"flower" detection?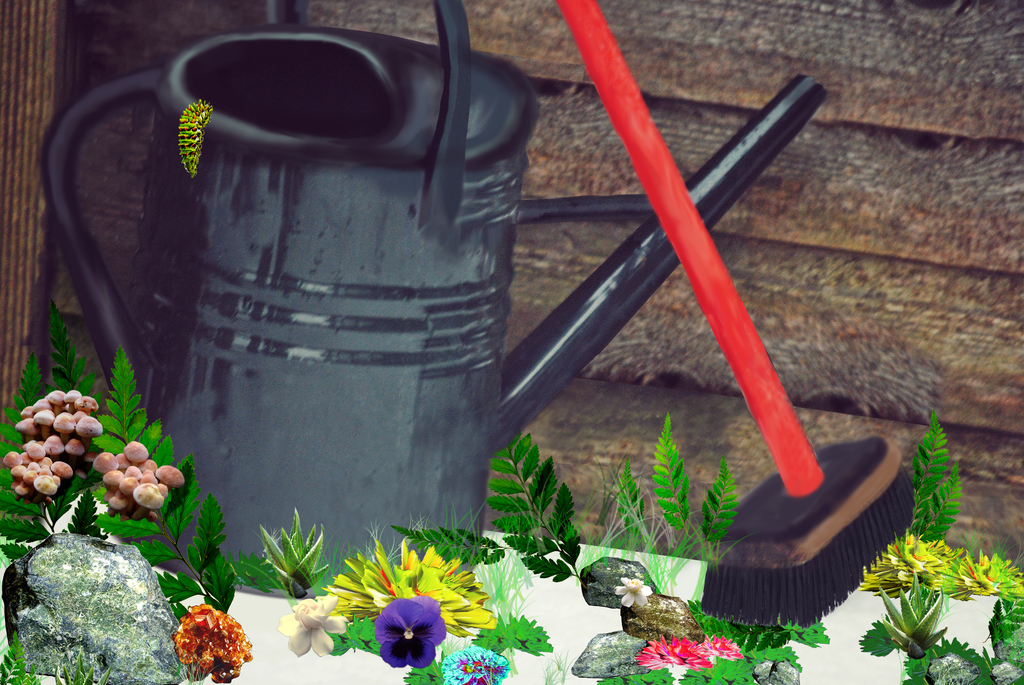
(x1=375, y1=597, x2=445, y2=667)
